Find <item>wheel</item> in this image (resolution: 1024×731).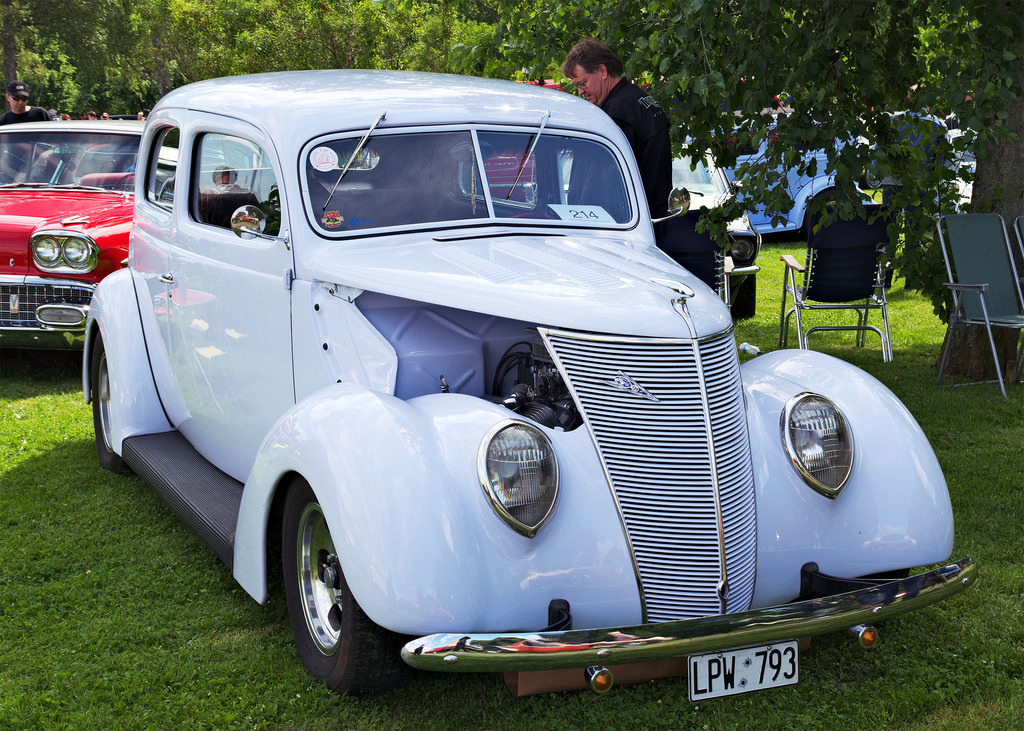
{"left": 731, "top": 273, "right": 754, "bottom": 317}.
